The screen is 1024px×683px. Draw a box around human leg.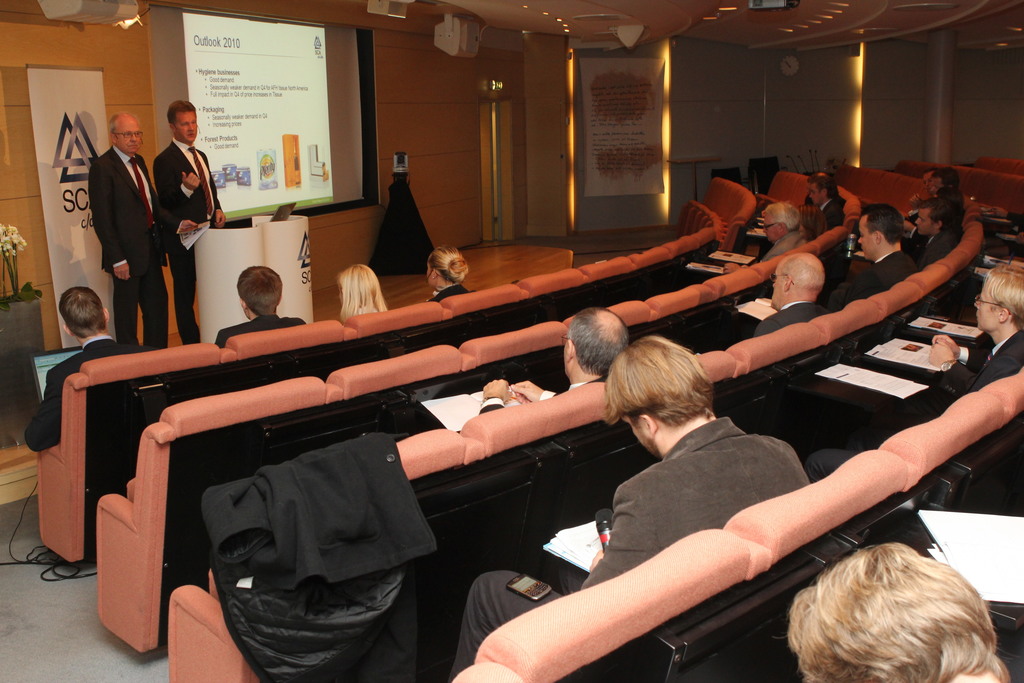
left=166, top=230, right=198, bottom=345.
